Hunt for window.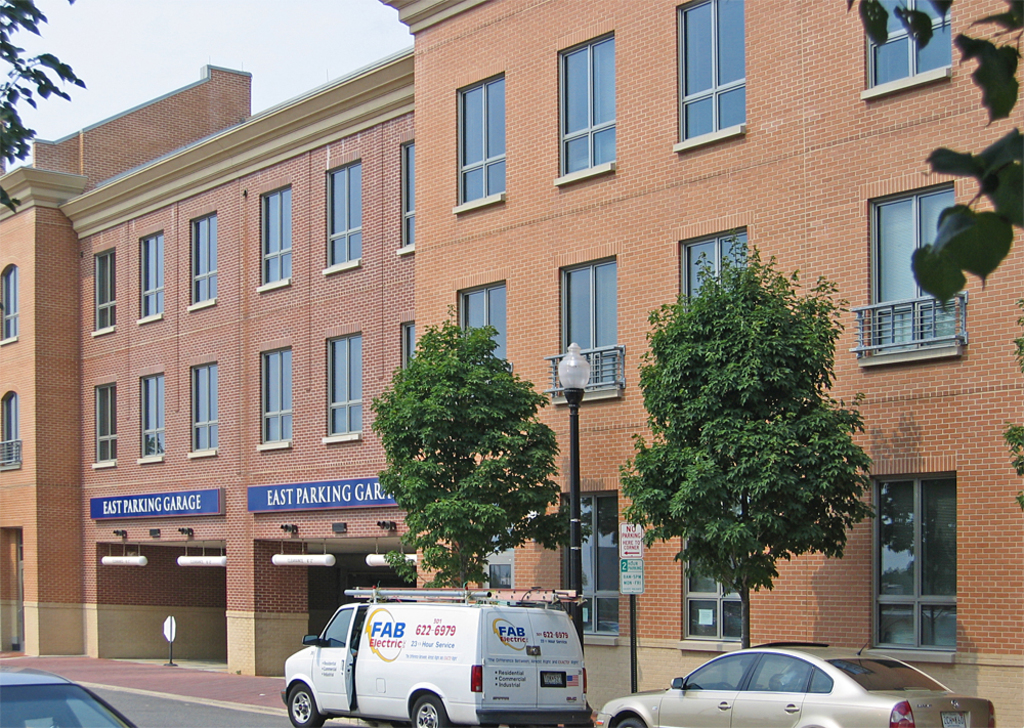
Hunted down at BBox(87, 375, 121, 476).
